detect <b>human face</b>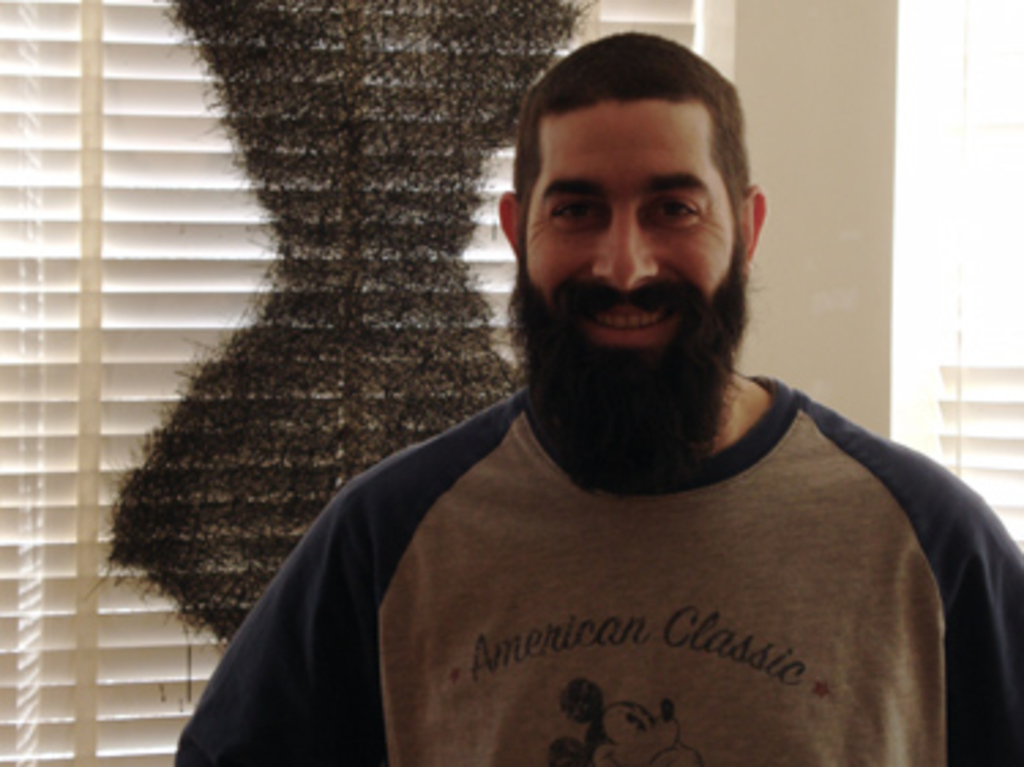
crop(522, 87, 748, 368)
